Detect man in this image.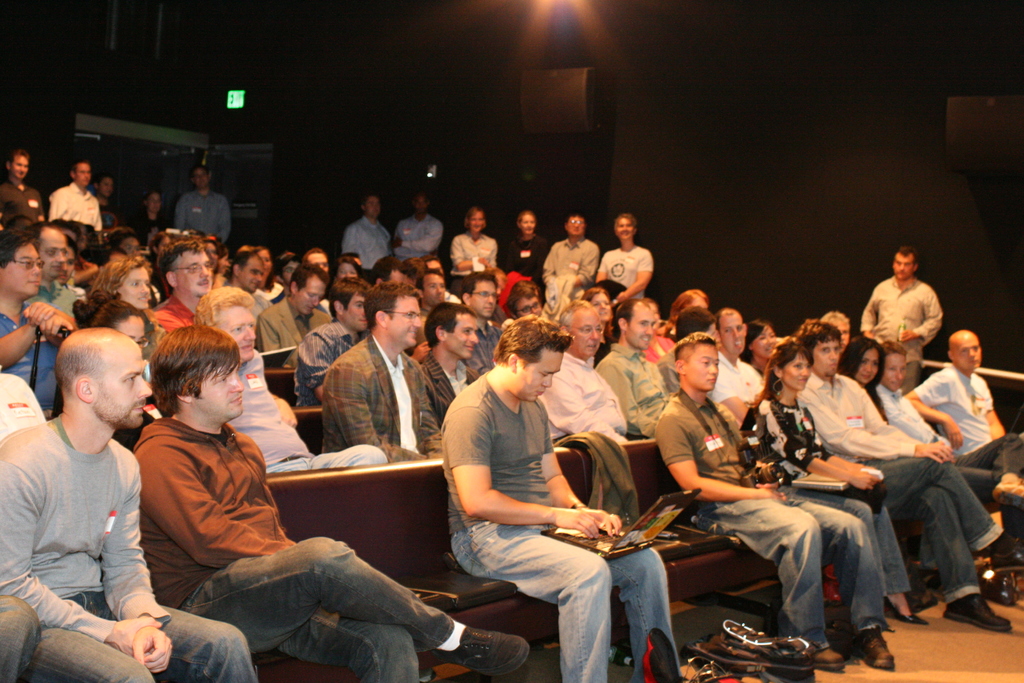
Detection: (left=335, top=256, right=366, bottom=282).
